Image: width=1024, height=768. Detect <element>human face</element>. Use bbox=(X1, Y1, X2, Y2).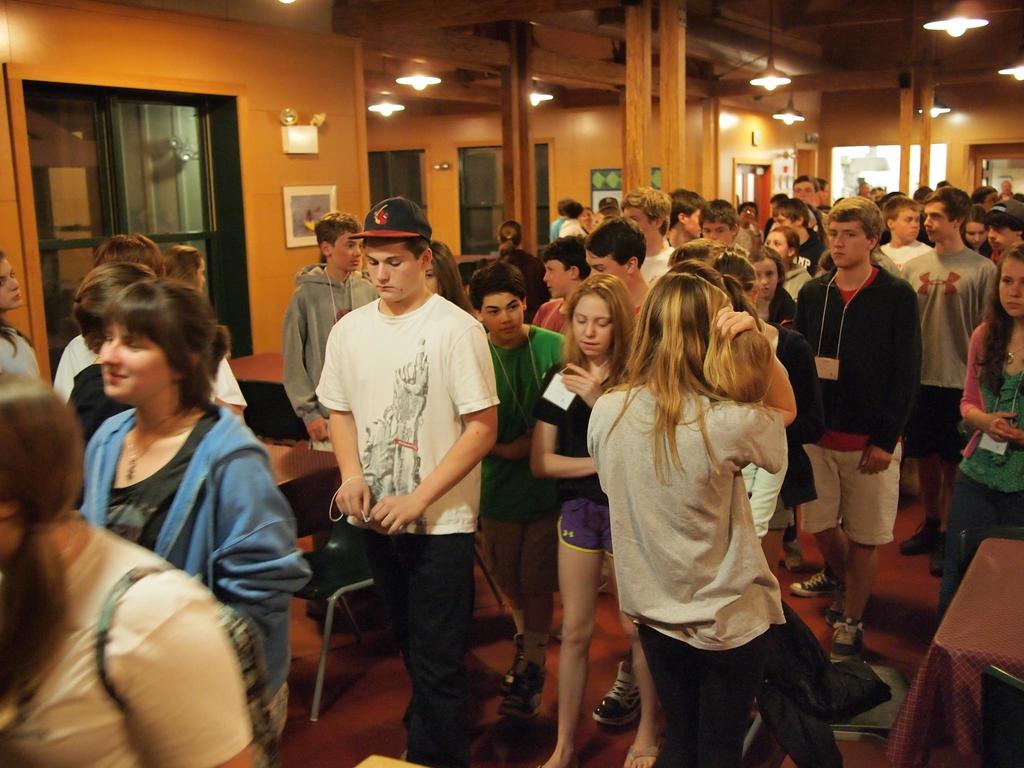
bbox=(924, 200, 952, 243).
